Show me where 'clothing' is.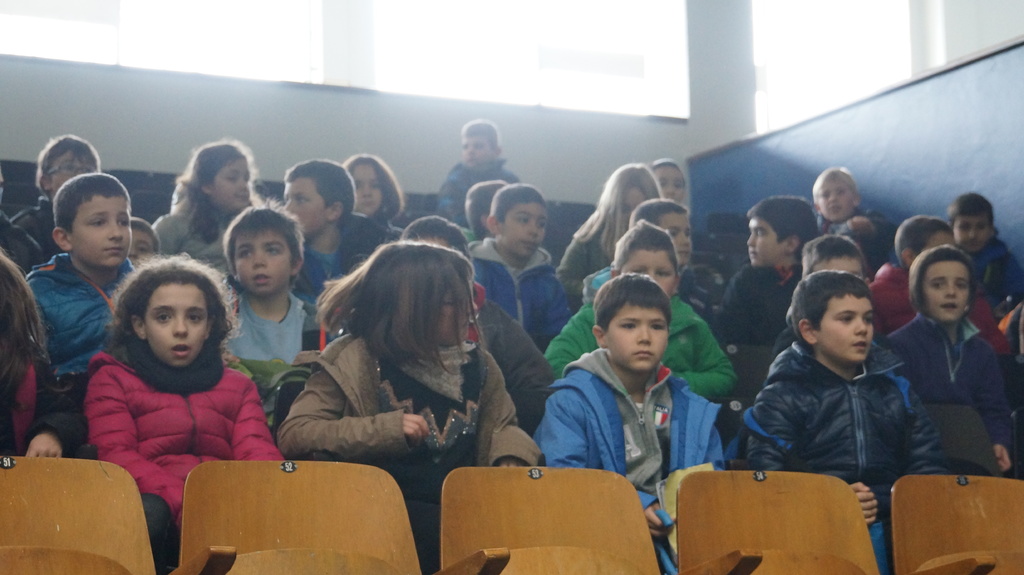
'clothing' is at locate(544, 289, 744, 397).
